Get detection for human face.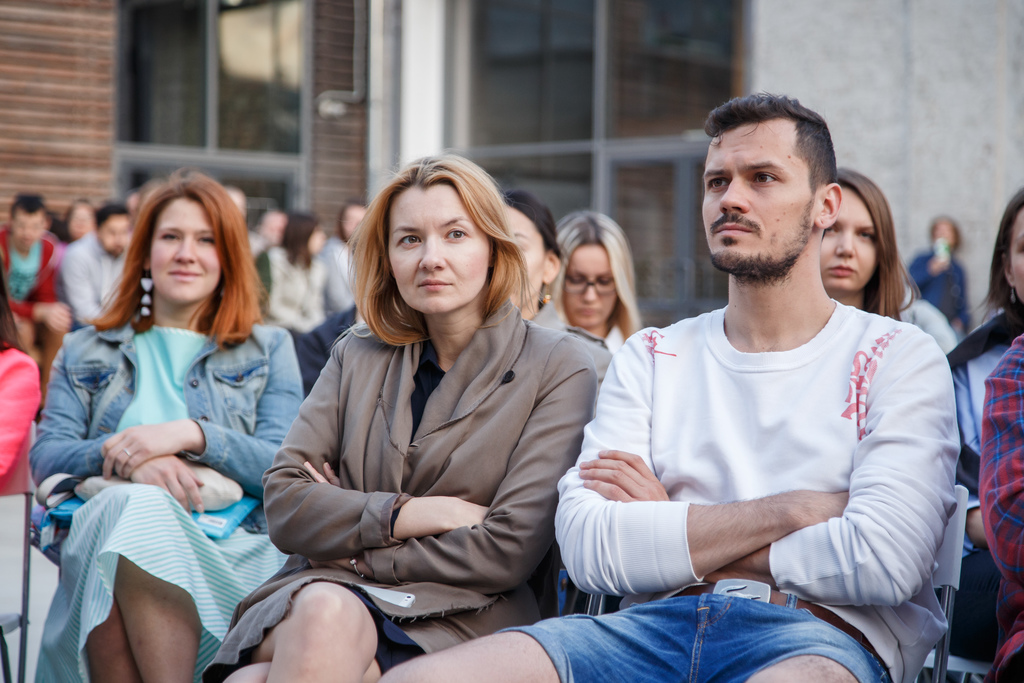
Detection: bbox=[102, 217, 129, 252].
